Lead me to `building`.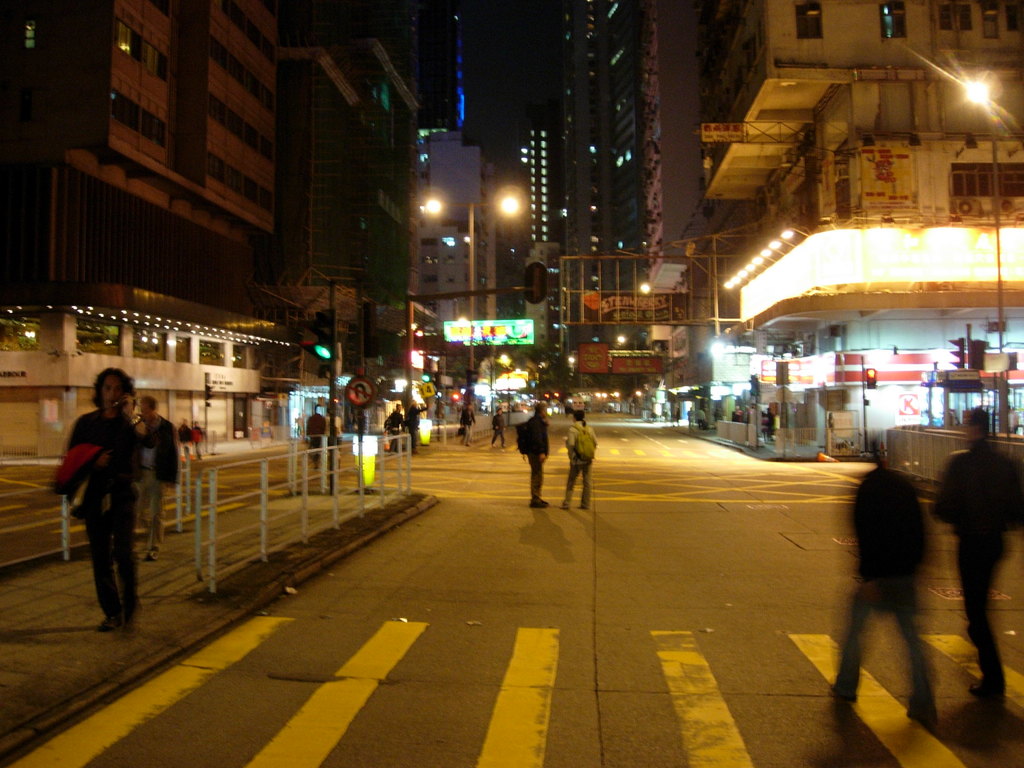
Lead to x1=693 y1=1 x2=1023 y2=451.
